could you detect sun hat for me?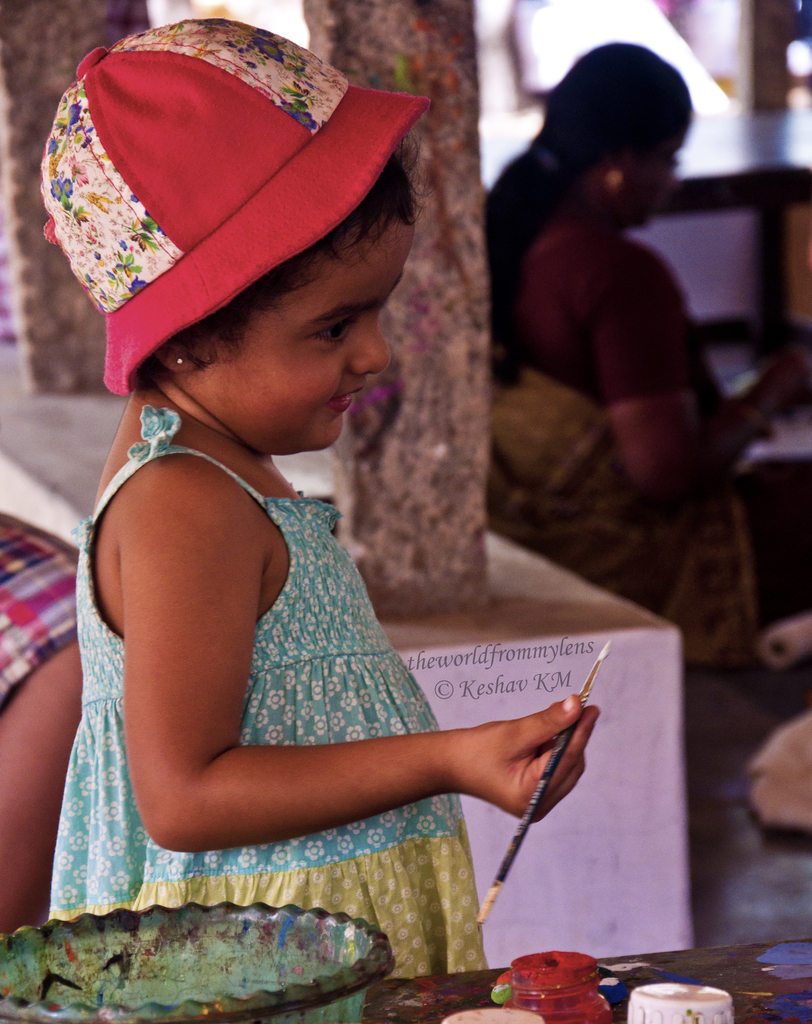
Detection result: l=17, t=0, r=458, b=396.
